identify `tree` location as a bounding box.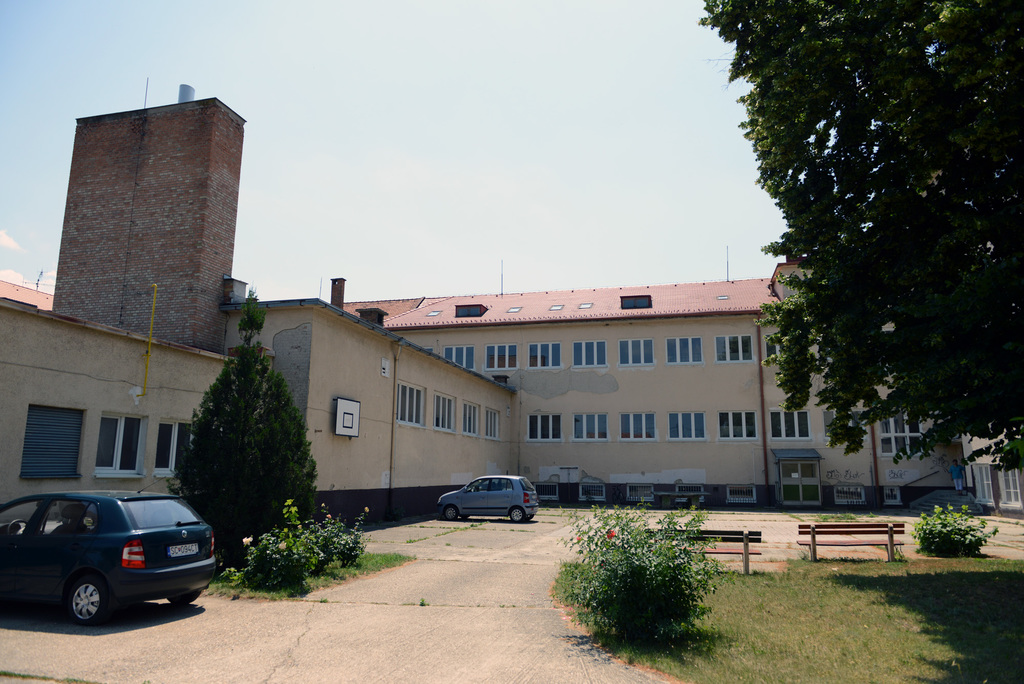
bbox=(918, 504, 1001, 558).
